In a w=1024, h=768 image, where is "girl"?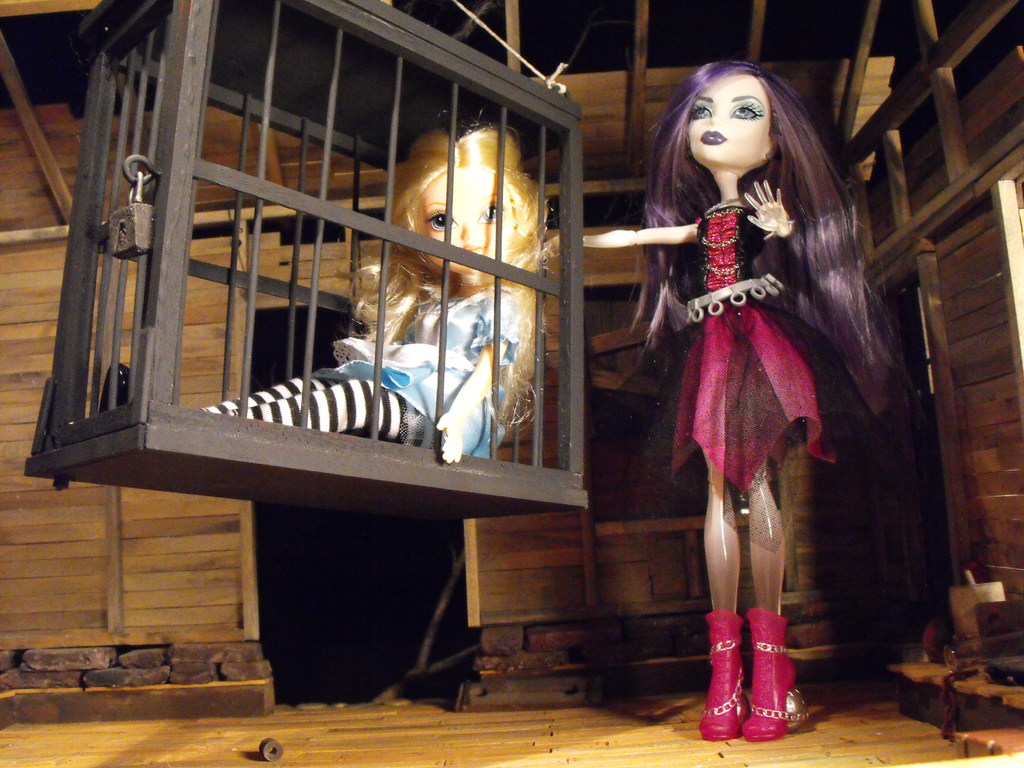
[197,102,565,461].
